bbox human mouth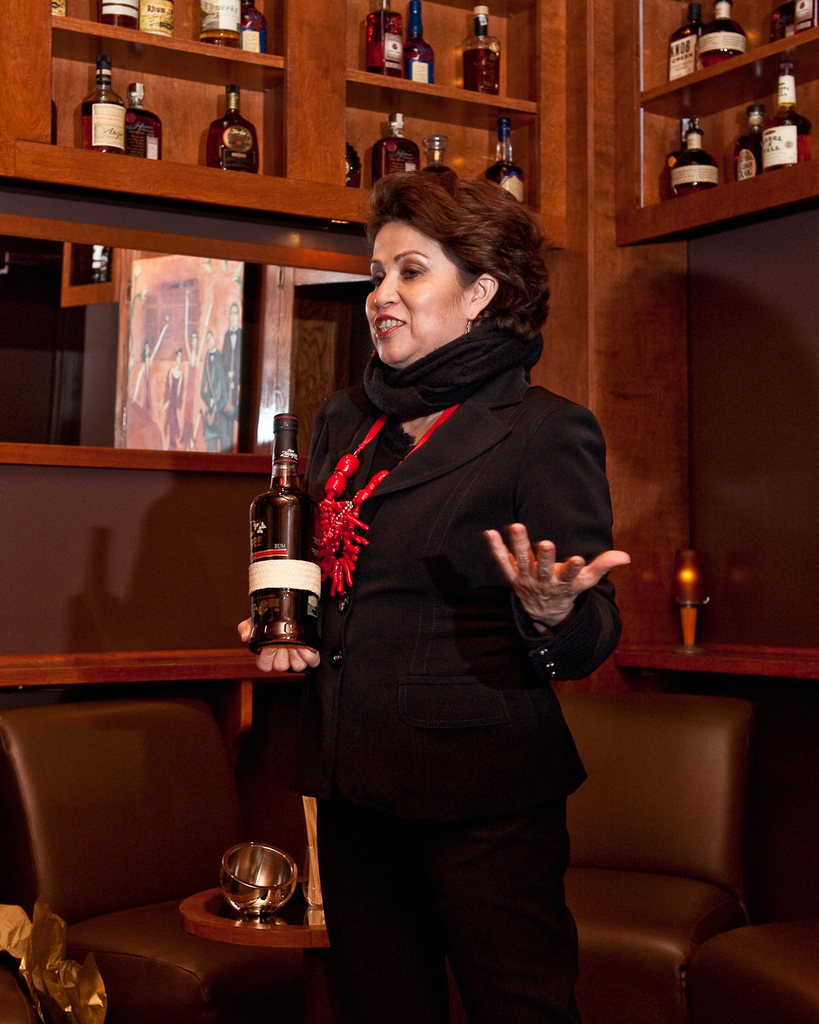
{"left": 368, "top": 305, "right": 418, "bottom": 344}
